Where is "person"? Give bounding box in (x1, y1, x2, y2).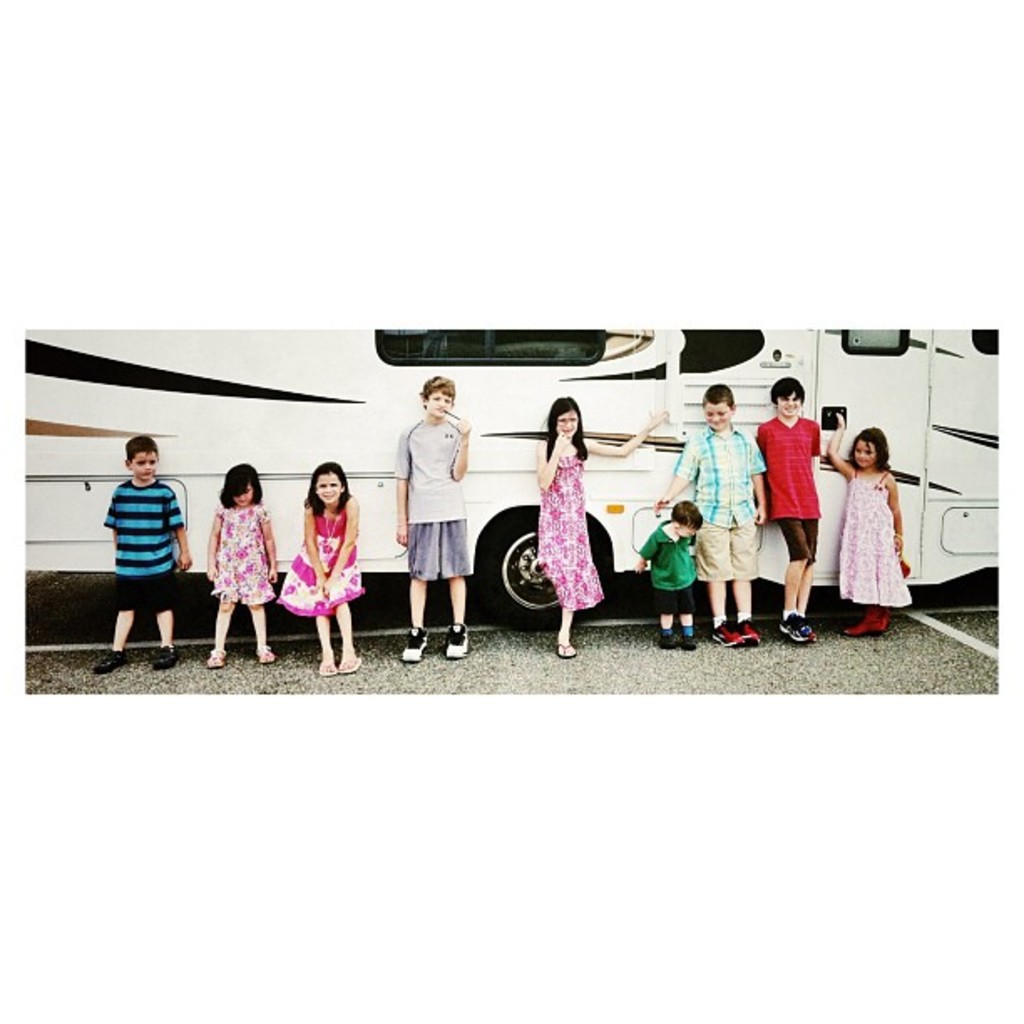
(822, 407, 912, 632).
